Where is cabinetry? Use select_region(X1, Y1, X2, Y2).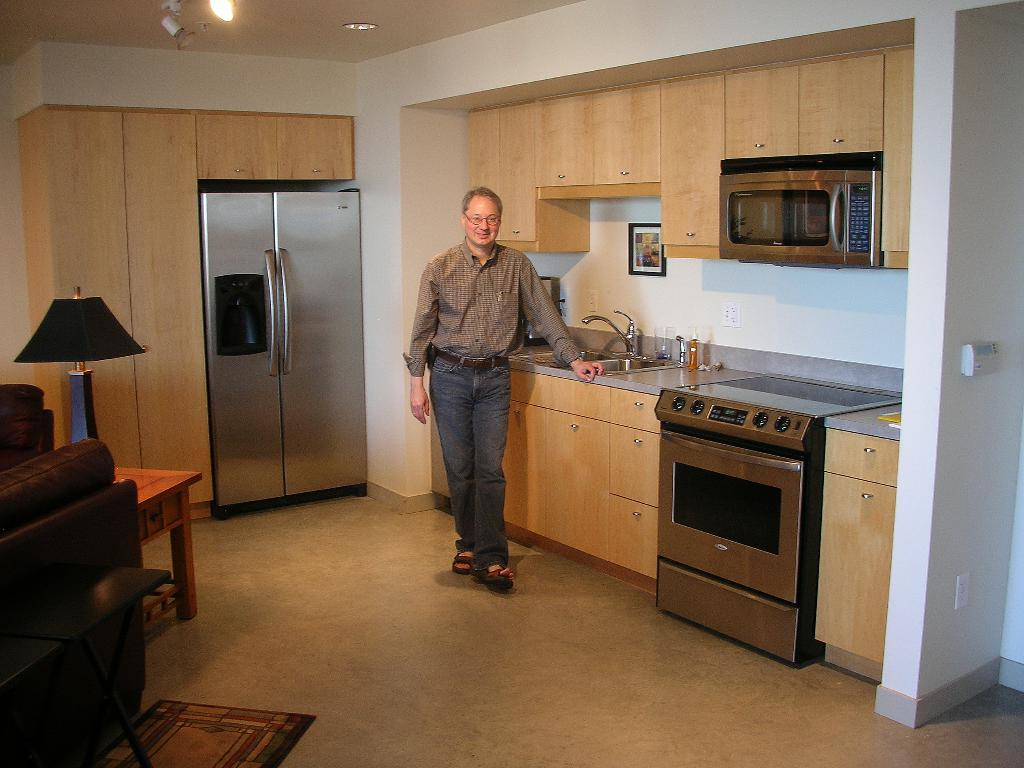
select_region(280, 186, 371, 505).
